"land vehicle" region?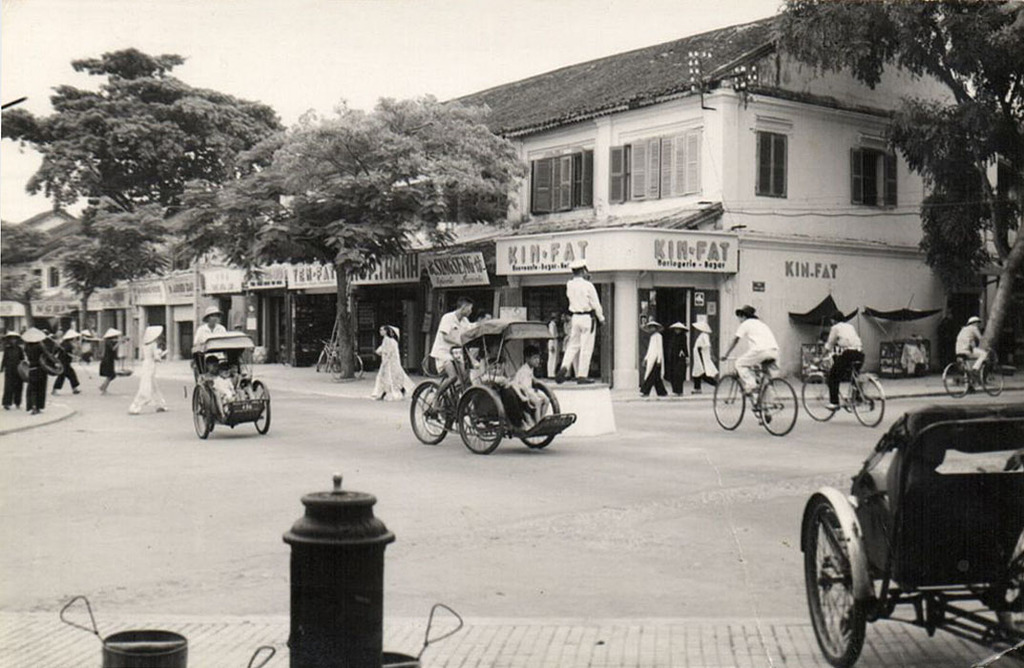
Rect(943, 345, 1007, 397)
